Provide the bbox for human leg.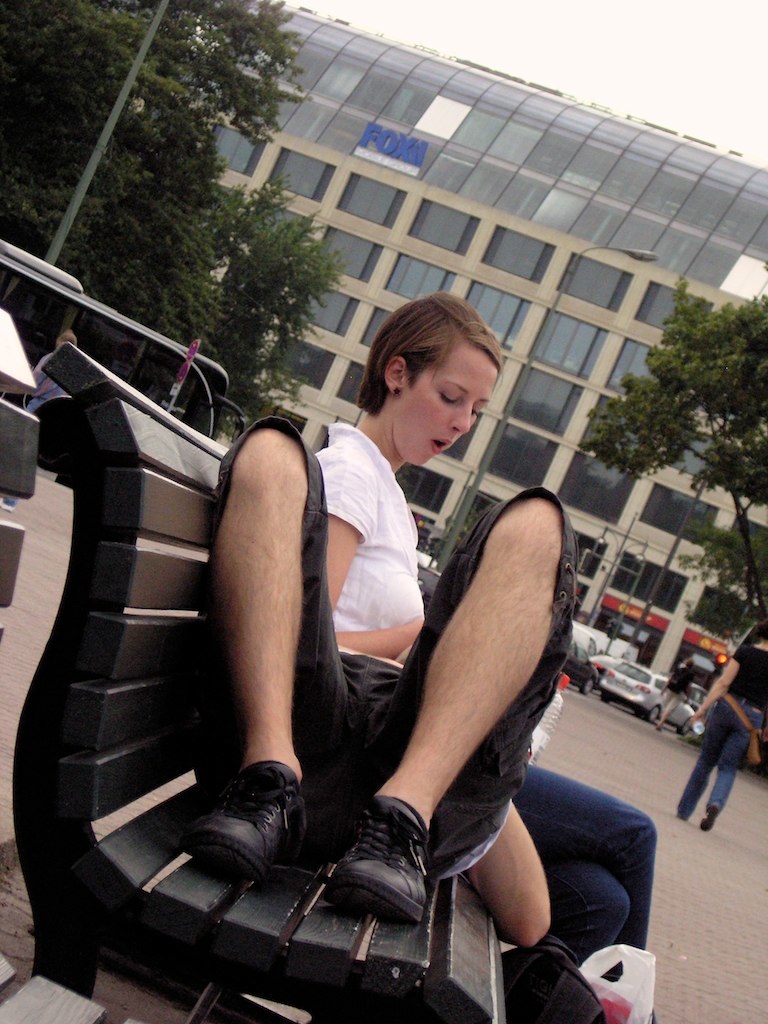
bbox=[194, 425, 361, 881].
